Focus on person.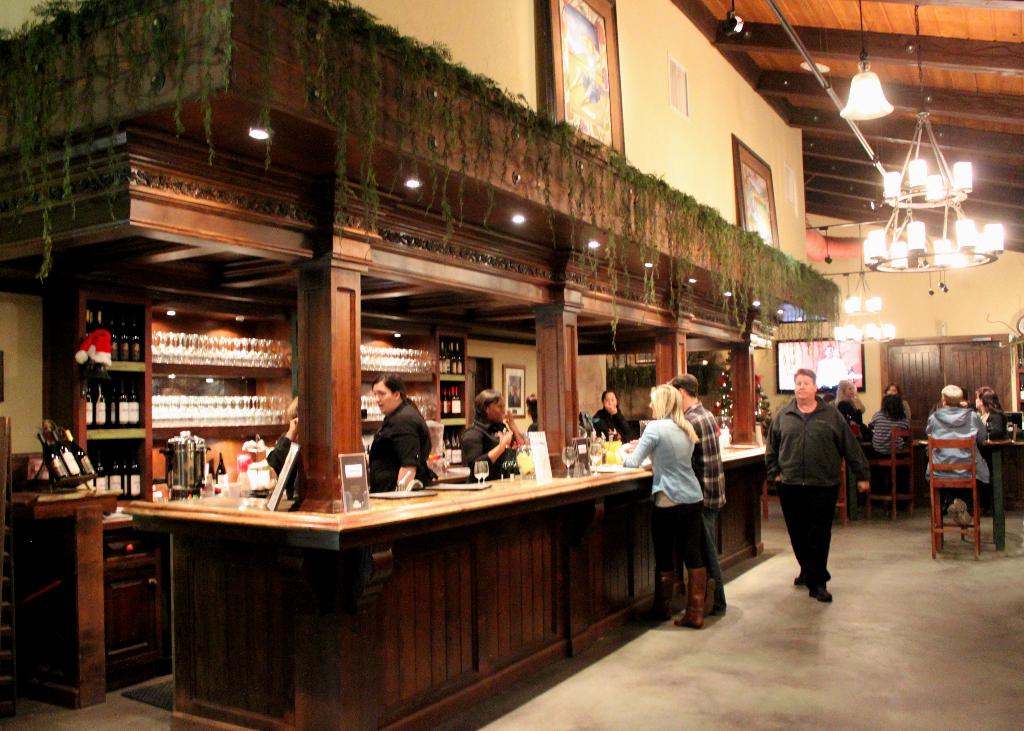
Focused at 833,383,871,526.
